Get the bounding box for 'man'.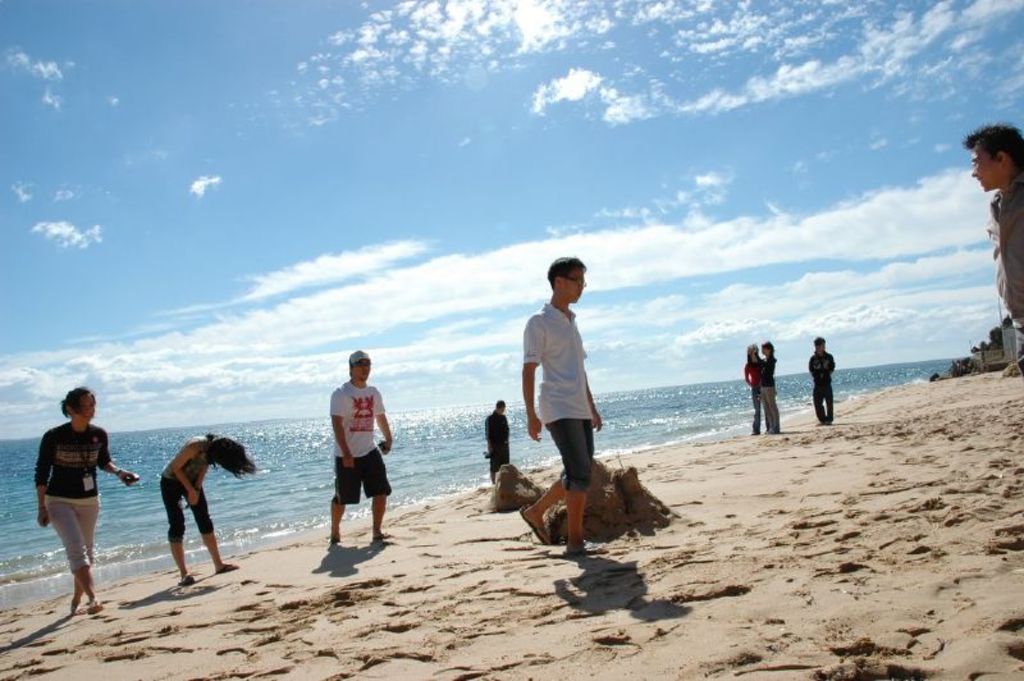
locate(484, 398, 531, 489).
